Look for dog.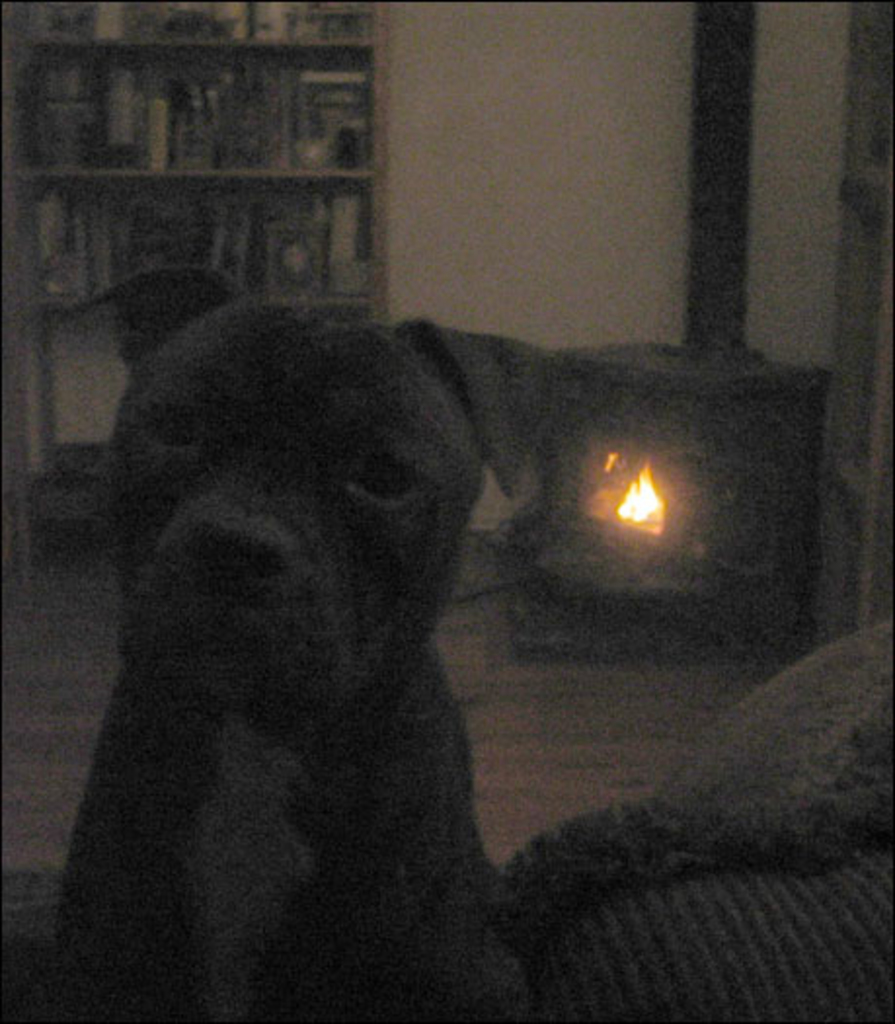
Found: <bbox>66, 261, 573, 1022</bbox>.
